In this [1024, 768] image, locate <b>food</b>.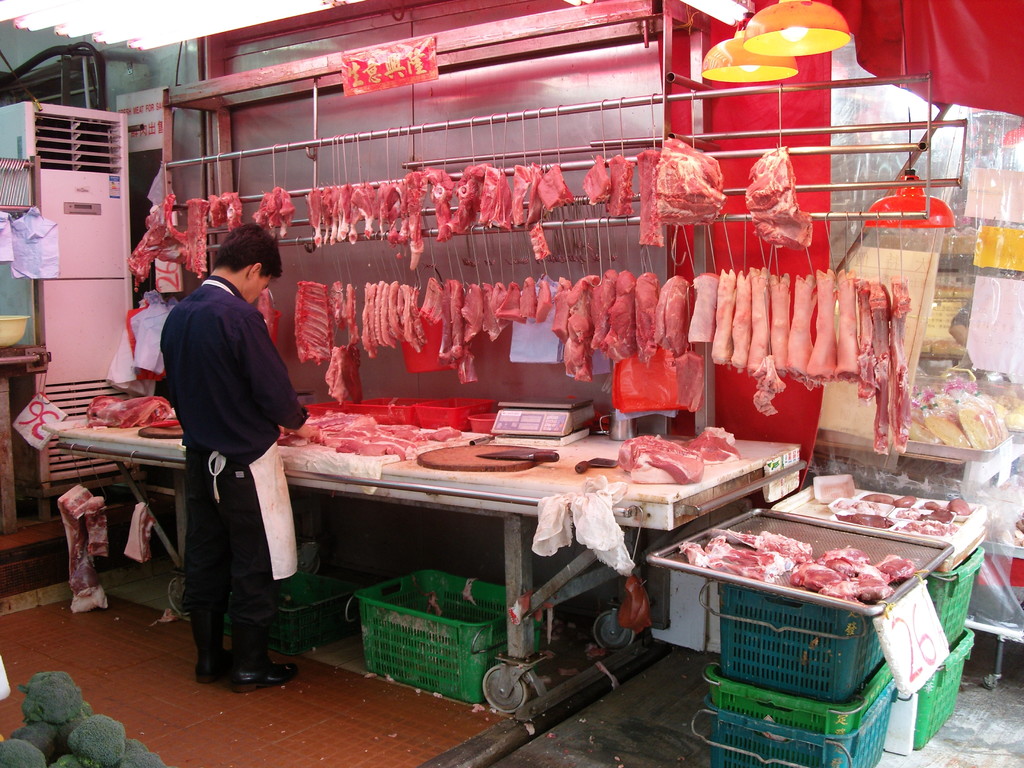
Bounding box: select_region(57, 486, 111, 611).
